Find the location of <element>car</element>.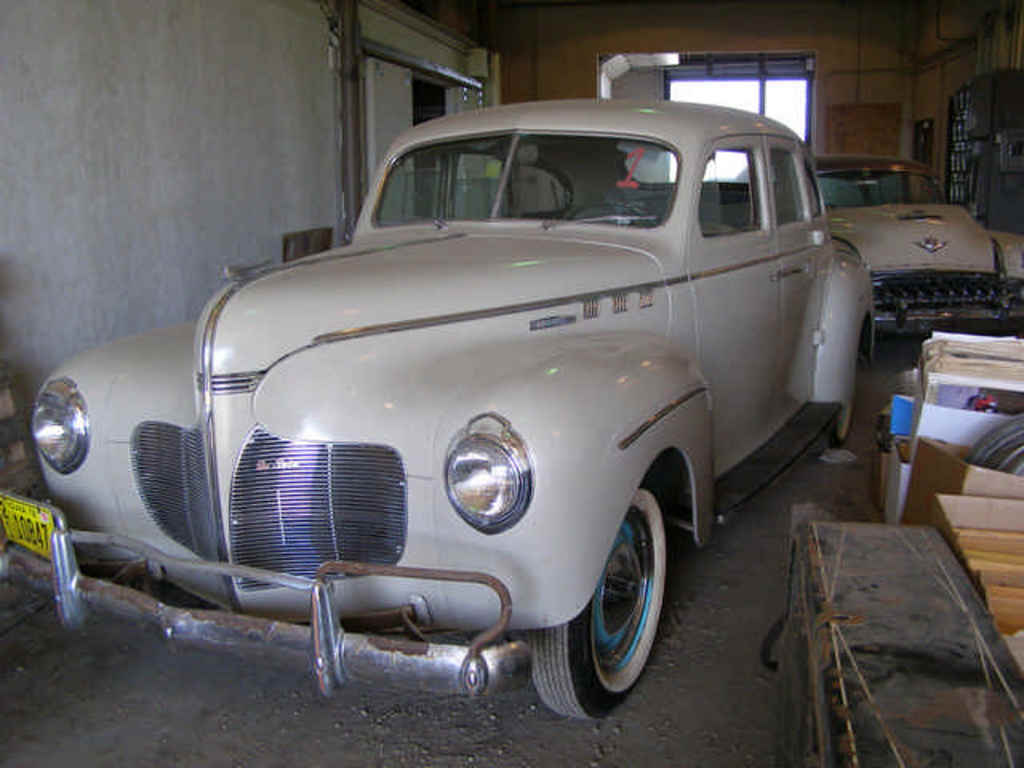
Location: left=27, top=91, right=906, bottom=714.
